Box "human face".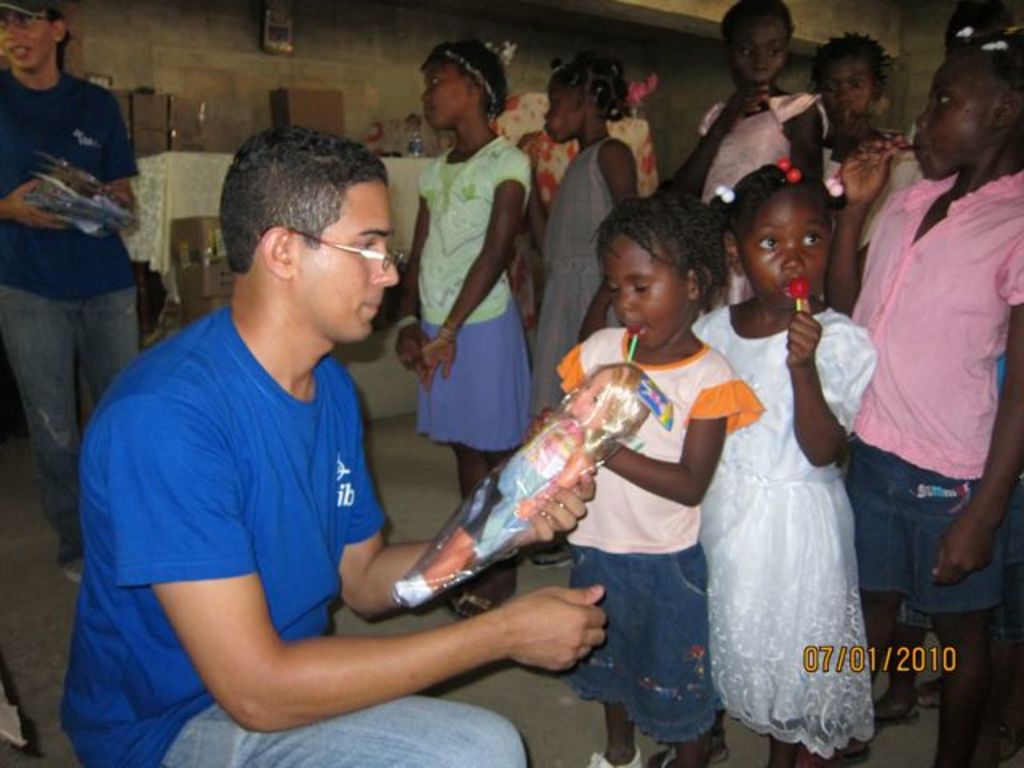
bbox(914, 59, 998, 178).
